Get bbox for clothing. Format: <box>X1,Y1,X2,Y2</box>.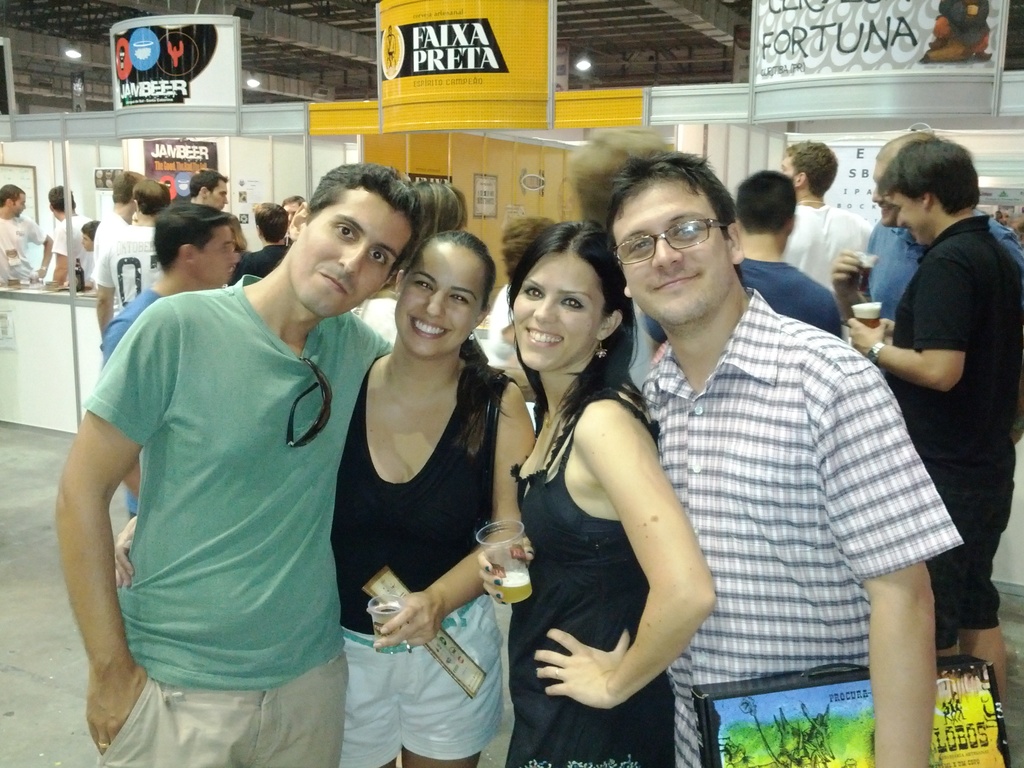
<box>637,289,963,767</box>.
